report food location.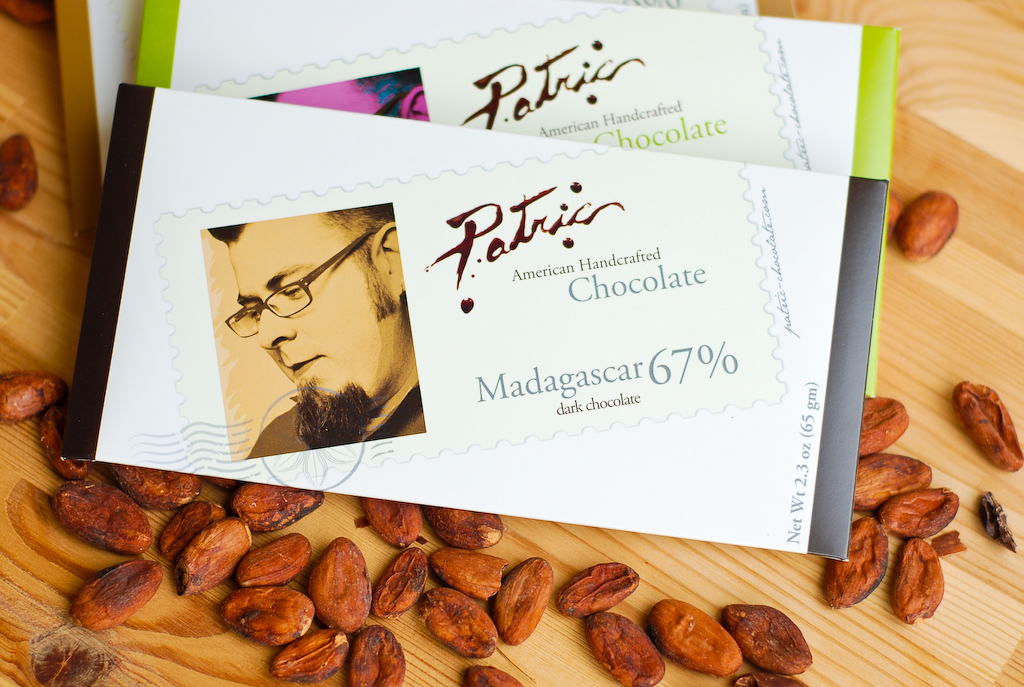
Report: (49,476,154,557).
